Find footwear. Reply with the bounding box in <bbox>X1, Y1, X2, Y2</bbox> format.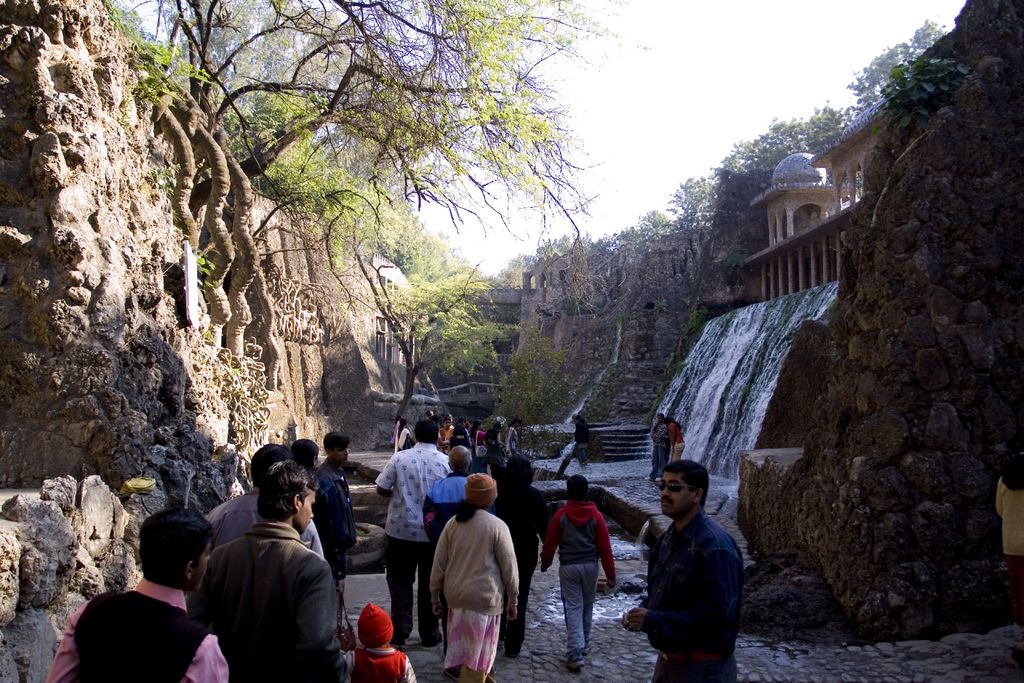
<bbox>564, 653, 587, 671</bbox>.
